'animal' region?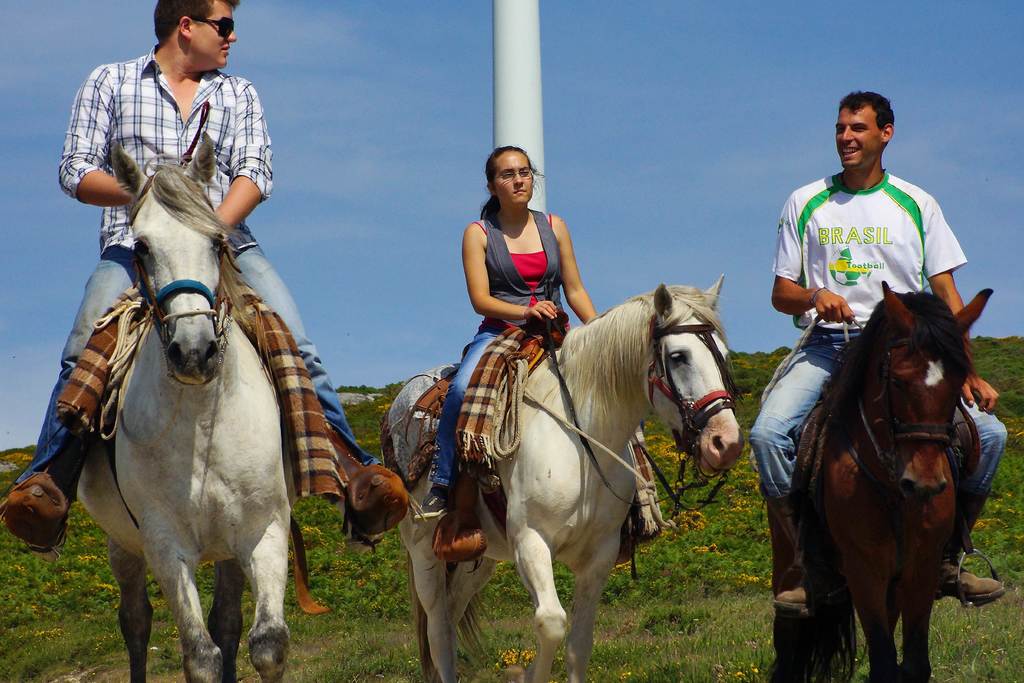
<box>84,125,310,682</box>
